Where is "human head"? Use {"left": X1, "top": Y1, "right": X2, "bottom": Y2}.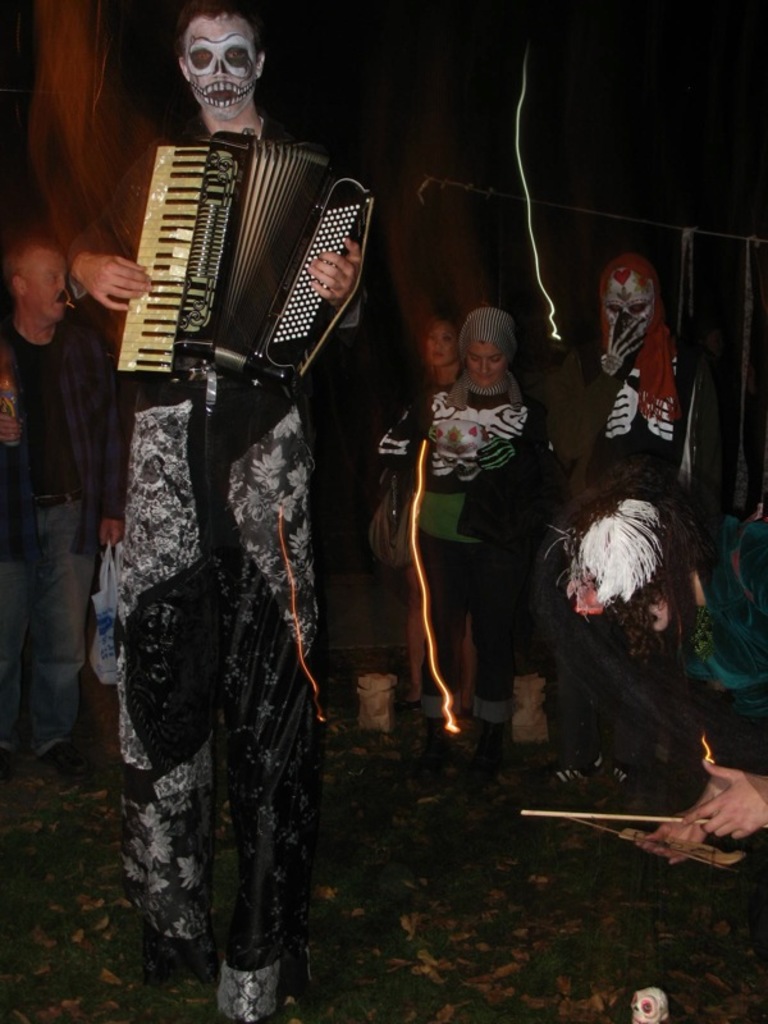
{"left": 460, "top": 311, "right": 520, "bottom": 387}.
